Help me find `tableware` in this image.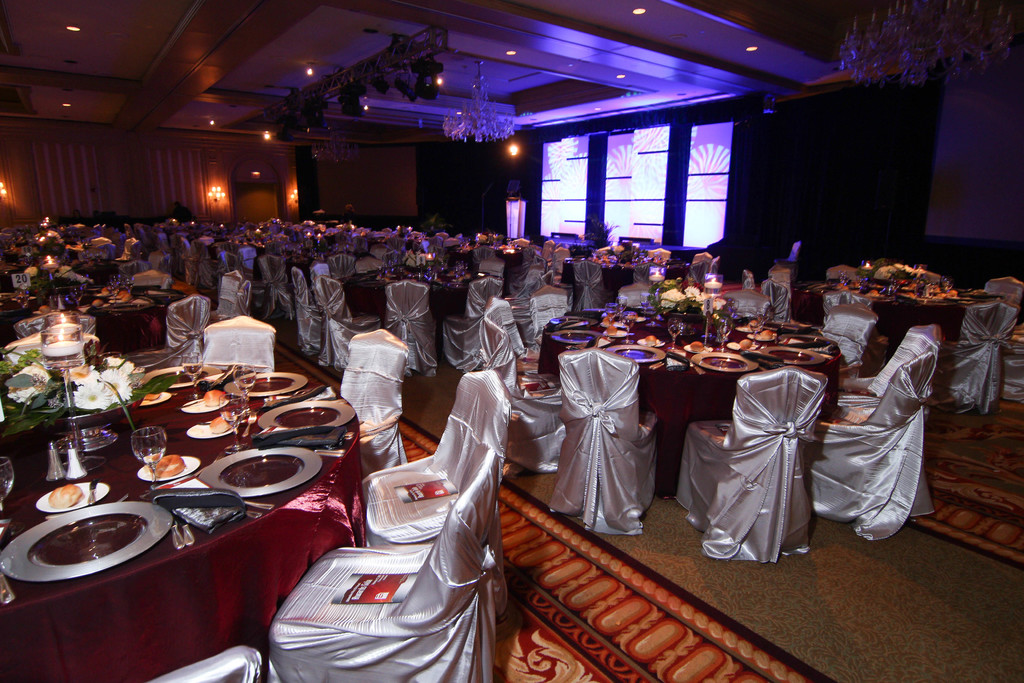
Found it: [762,343,829,373].
